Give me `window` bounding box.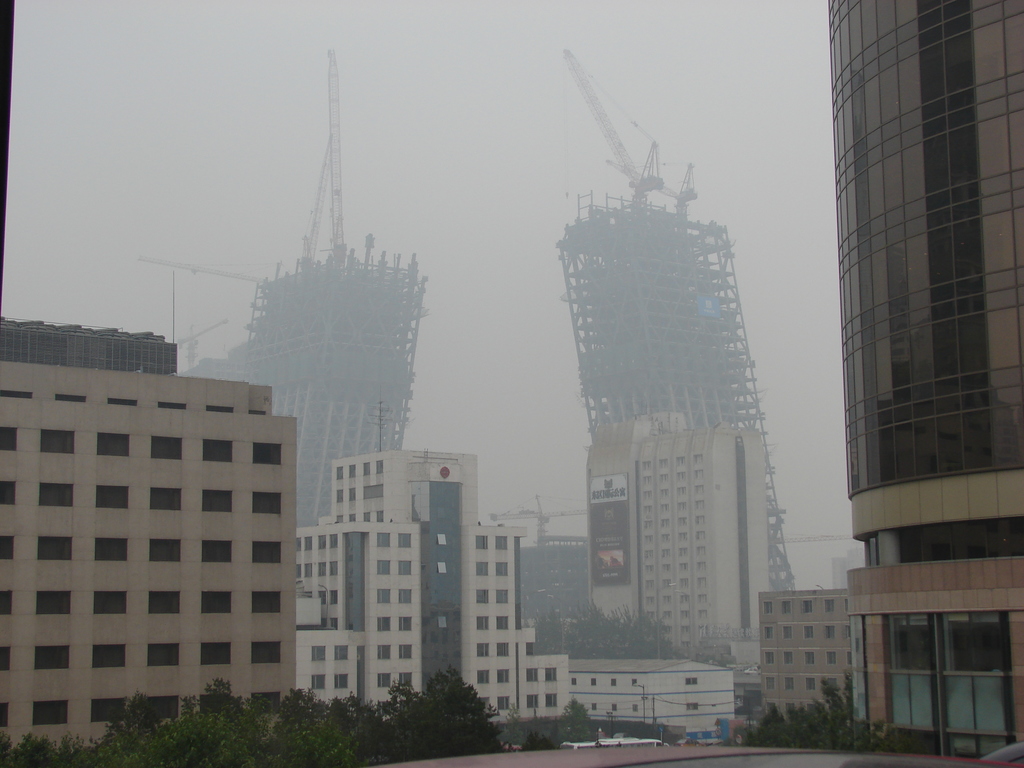
x1=151, y1=484, x2=182, y2=514.
